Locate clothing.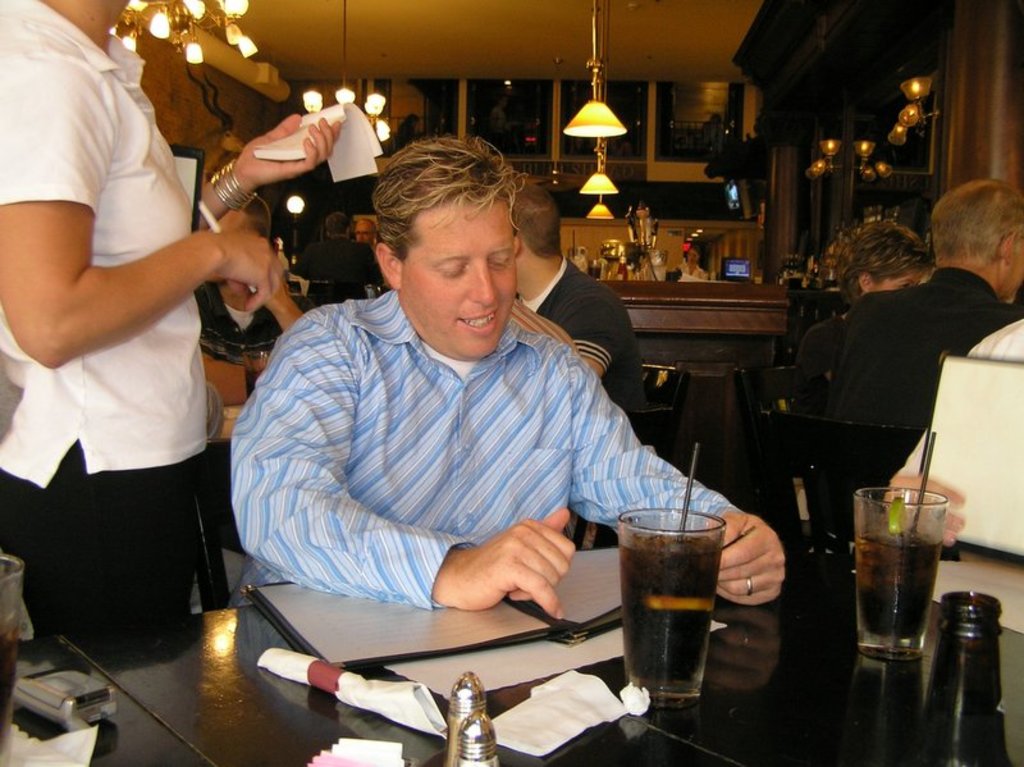
Bounding box: bbox(0, 0, 207, 485).
